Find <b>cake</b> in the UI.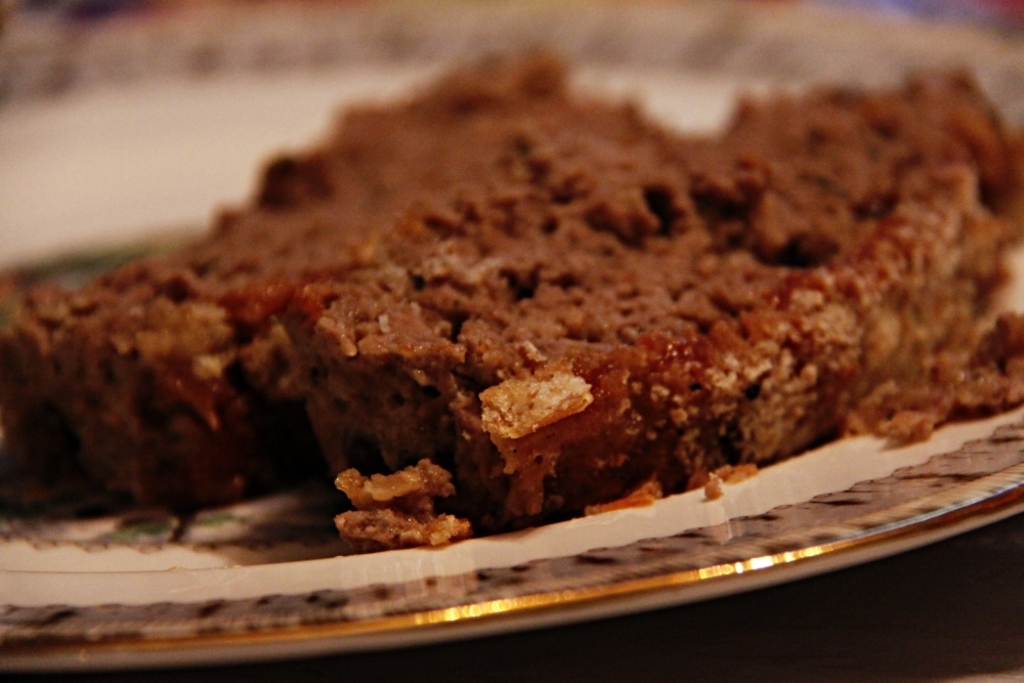
UI element at crop(0, 41, 1023, 554).
